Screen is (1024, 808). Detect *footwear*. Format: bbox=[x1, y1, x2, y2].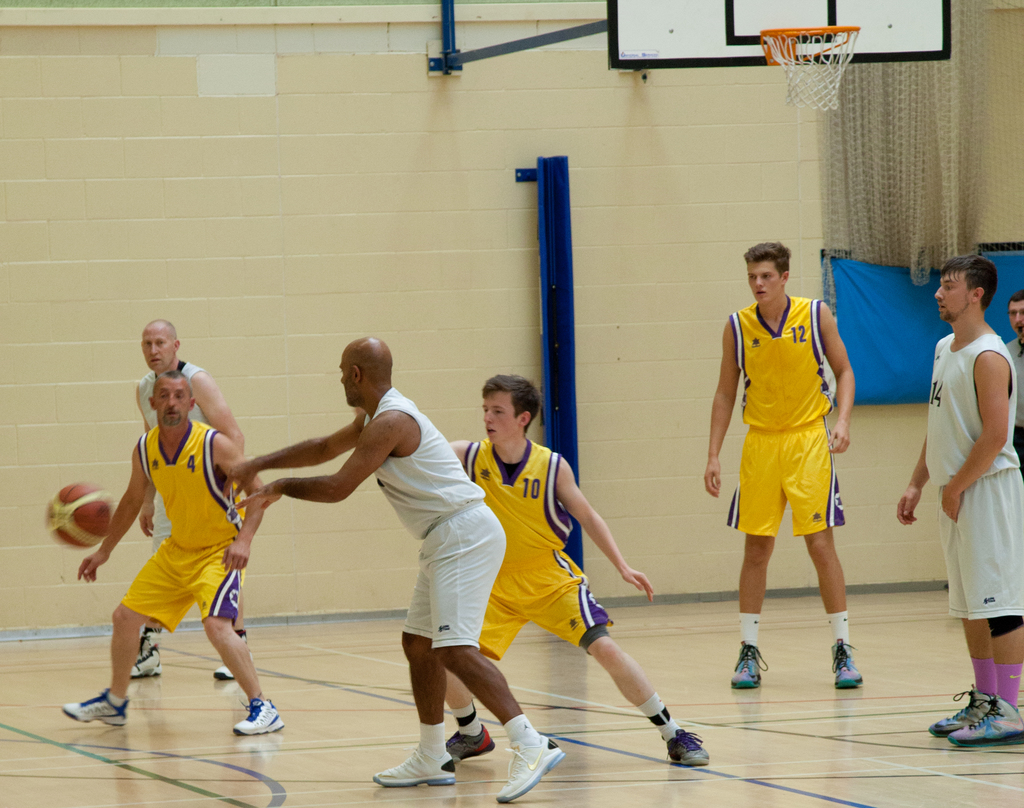
bbox=[129, 643, 163, 676].
